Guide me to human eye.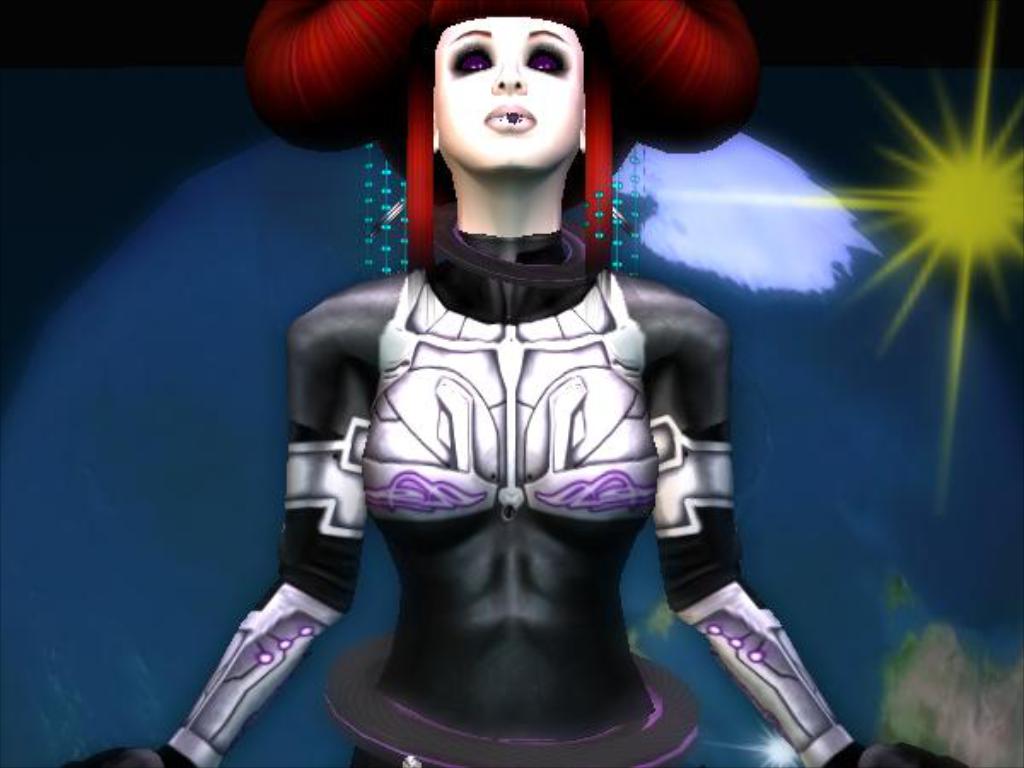
Guidance: x1=531 y1=44 x2=568 y2=75.
